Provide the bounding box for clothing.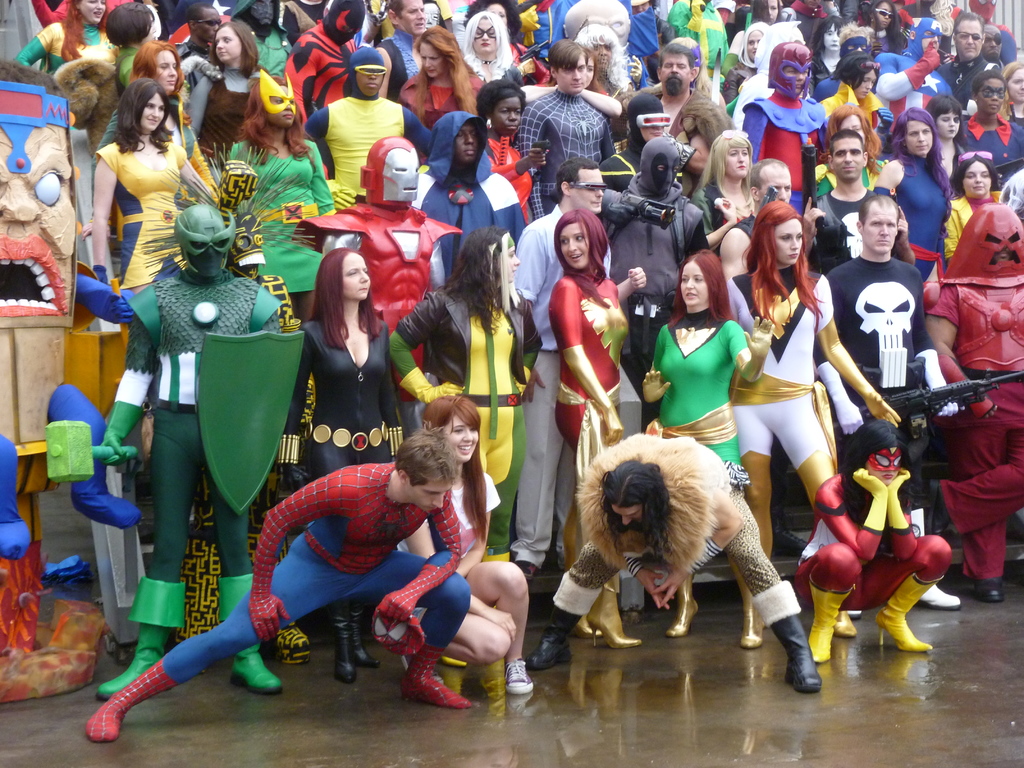
{"x1": 536, "y1": 435, "x2": 826, "y2": 699}.
